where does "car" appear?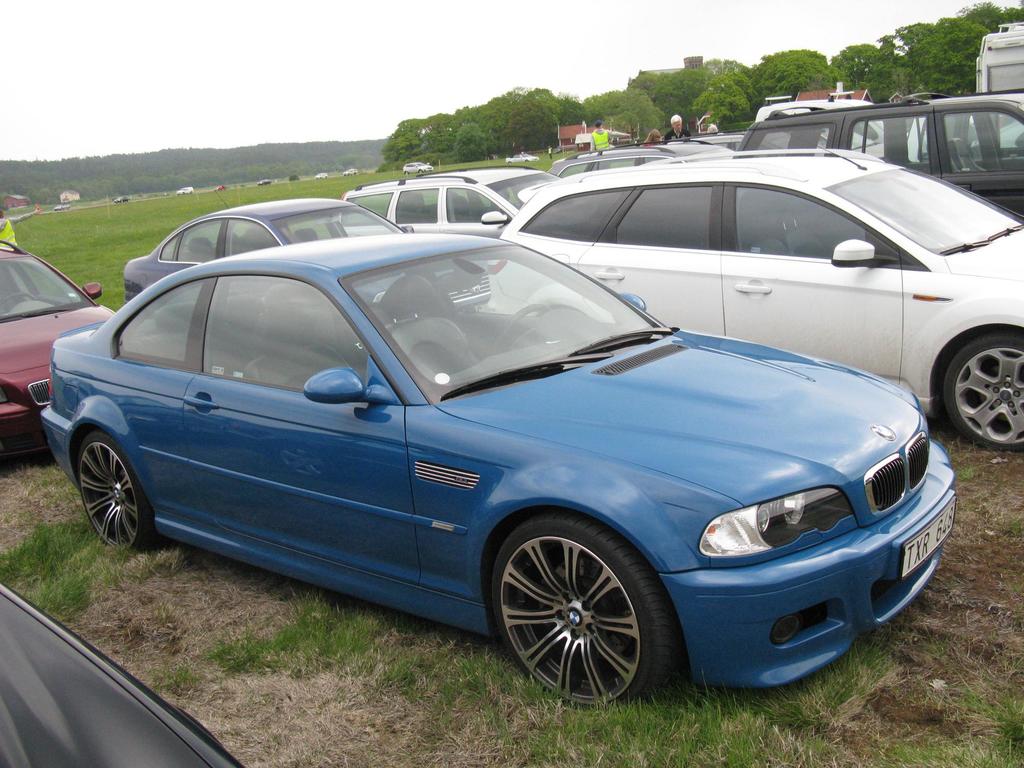
Appears at (120,197,416,304).
